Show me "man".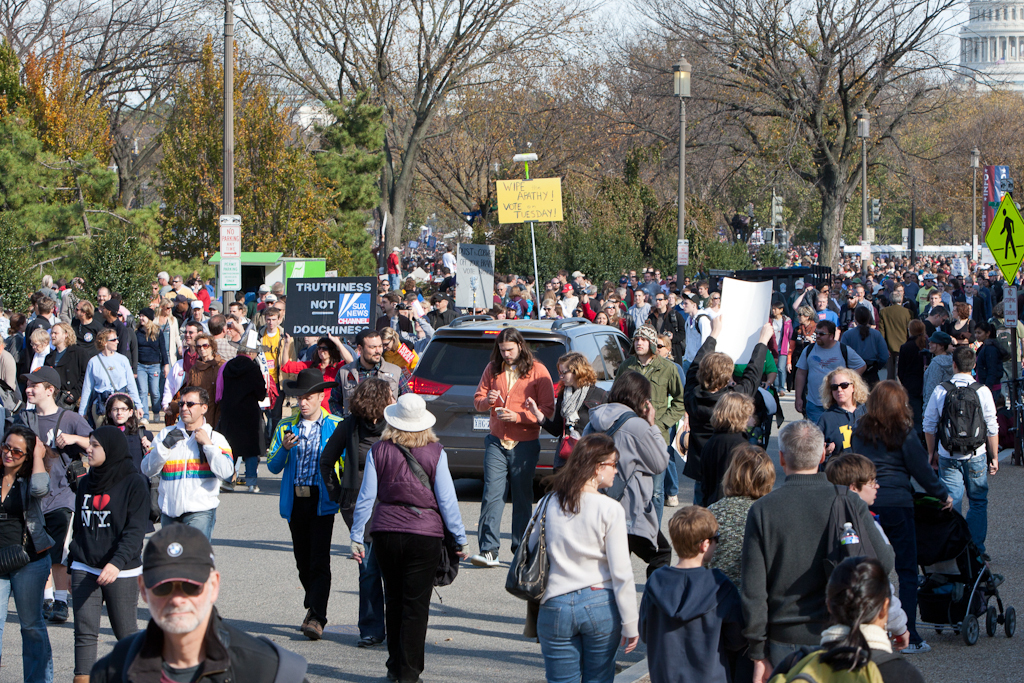
"man" is here: select_region(136, 384, 233, 542).
